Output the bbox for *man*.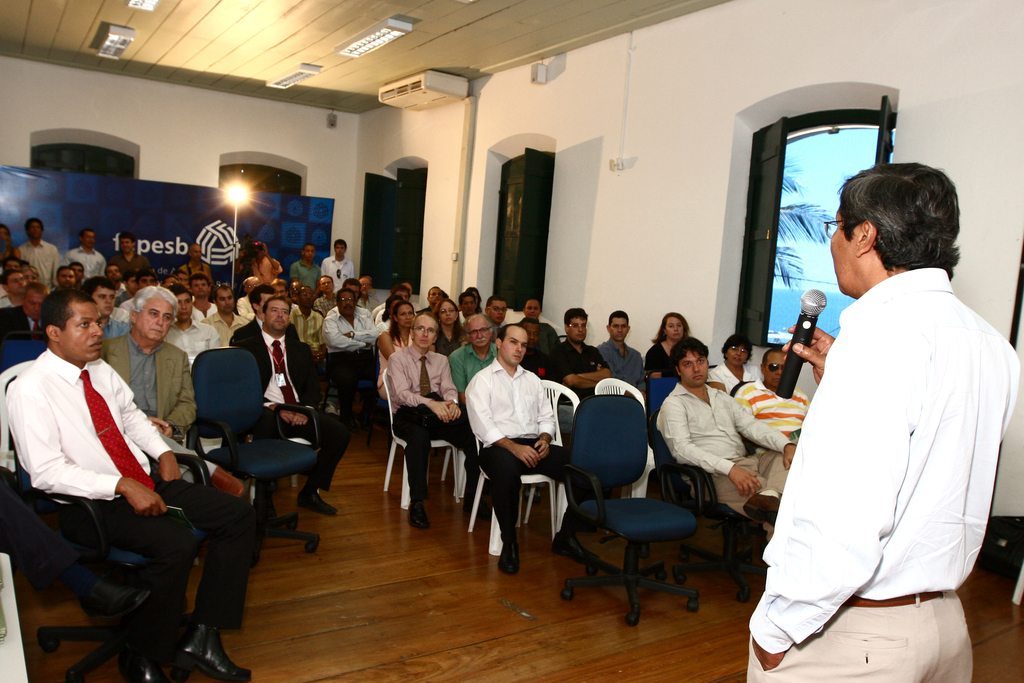
bbox=[310, 277, 338, 313].
